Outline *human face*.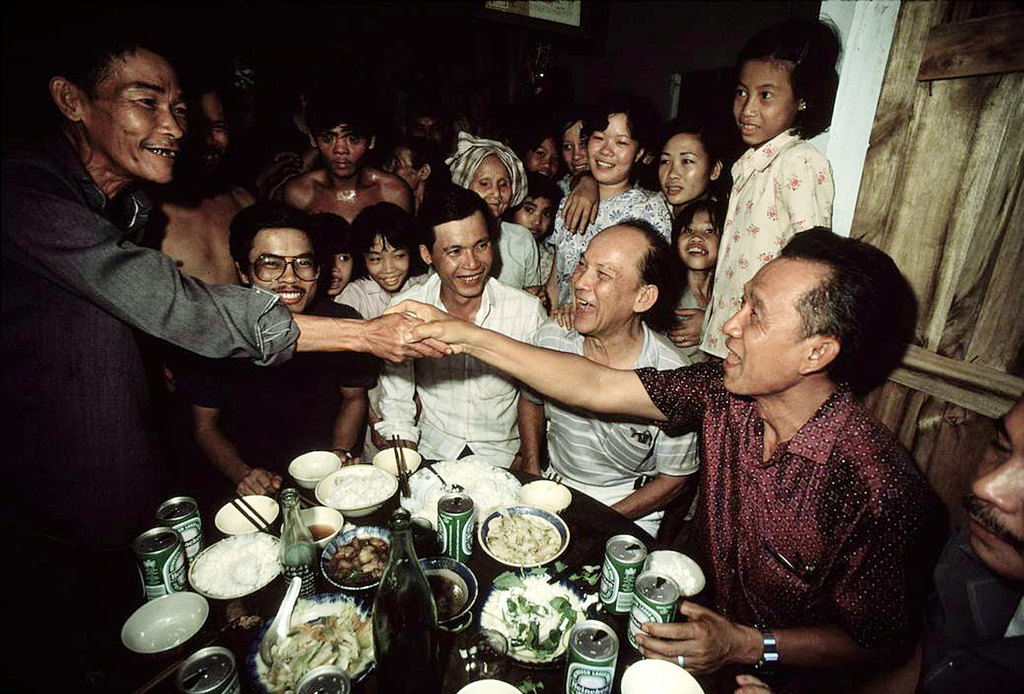
Outline: 523, 141, 556, 182.
